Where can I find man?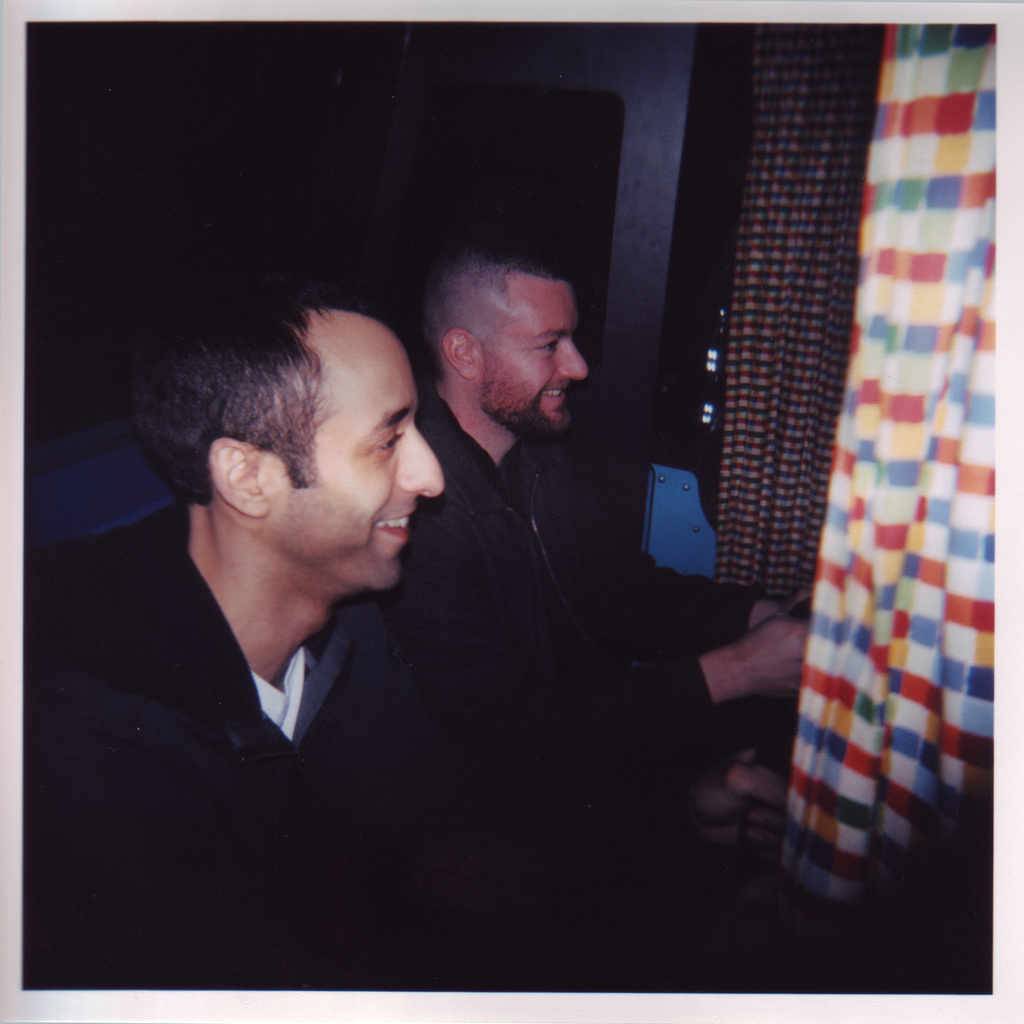
You can find it at box(374, 233, 815, 784).
